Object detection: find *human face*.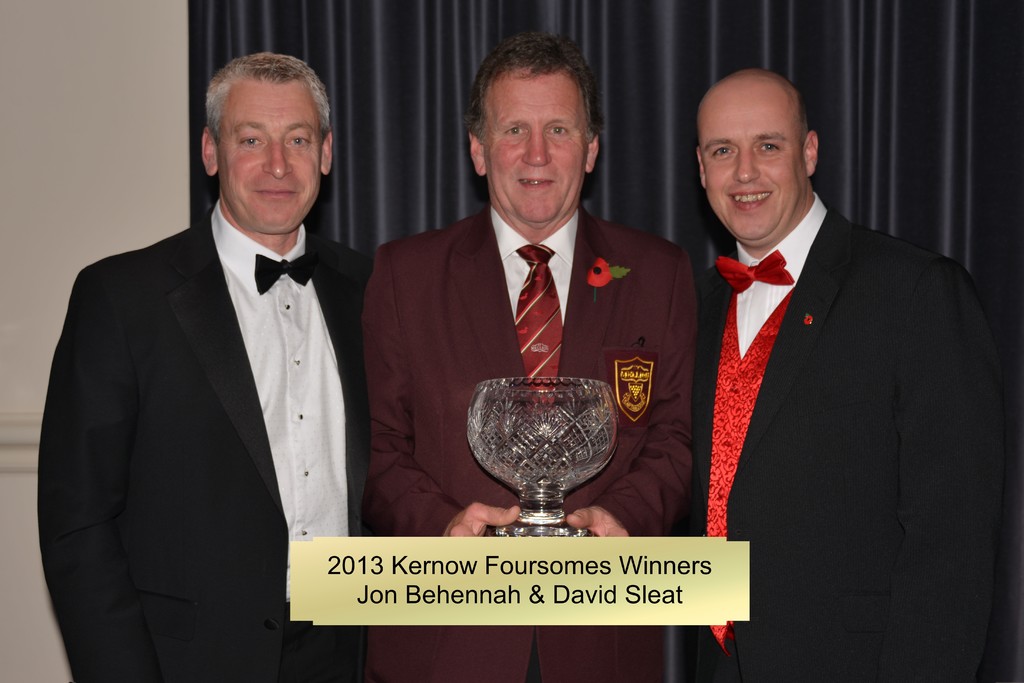
locate(485, 73, 590, 222).
